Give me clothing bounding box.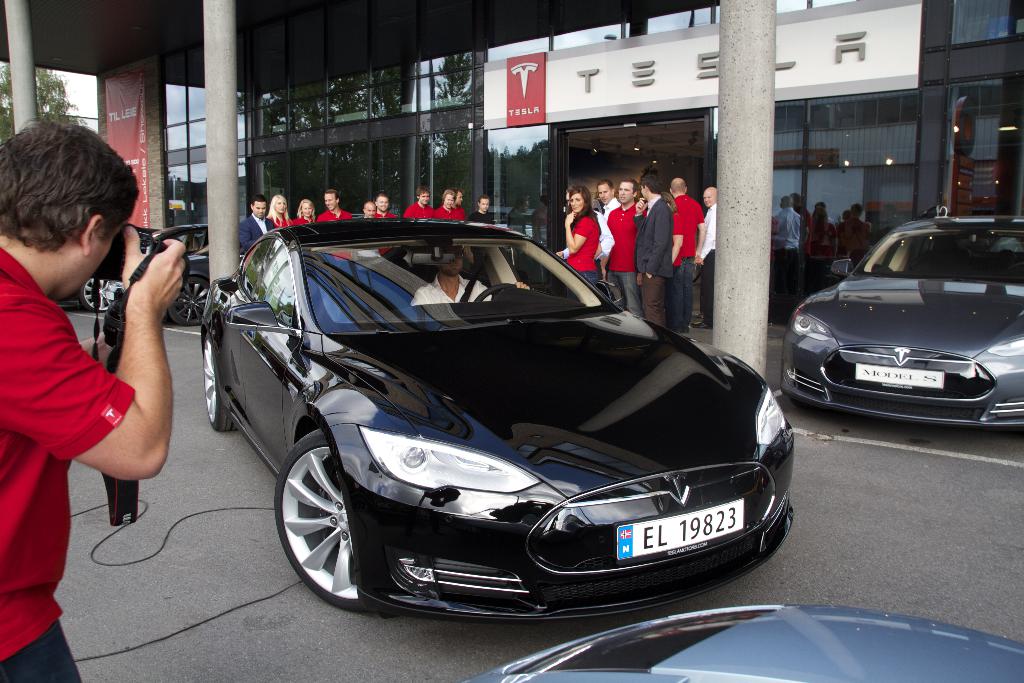
BBox(0, 249, 132, 682).
